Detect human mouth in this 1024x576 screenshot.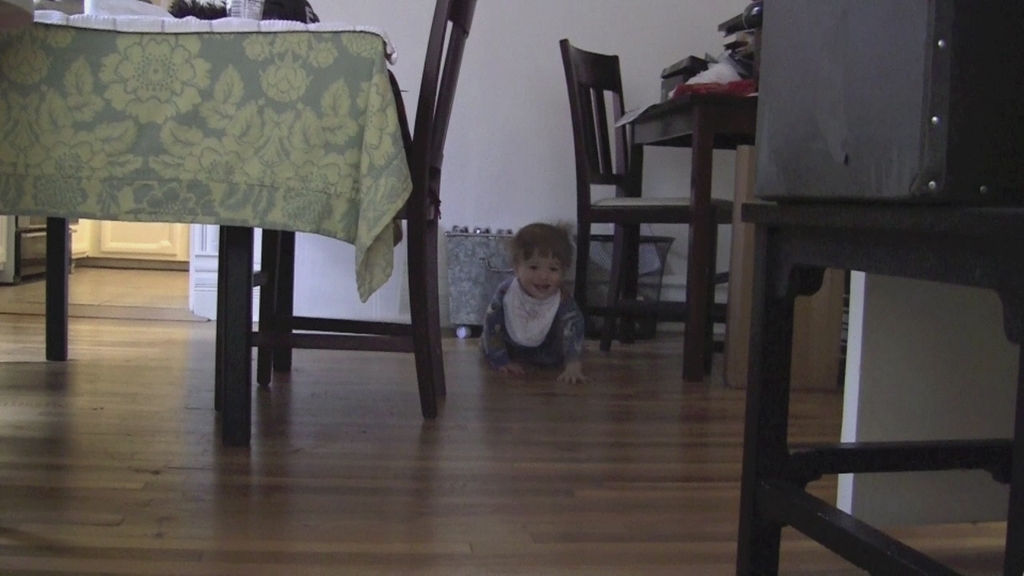
Detection: (left=537, top=286, right=548, bottom=287).
